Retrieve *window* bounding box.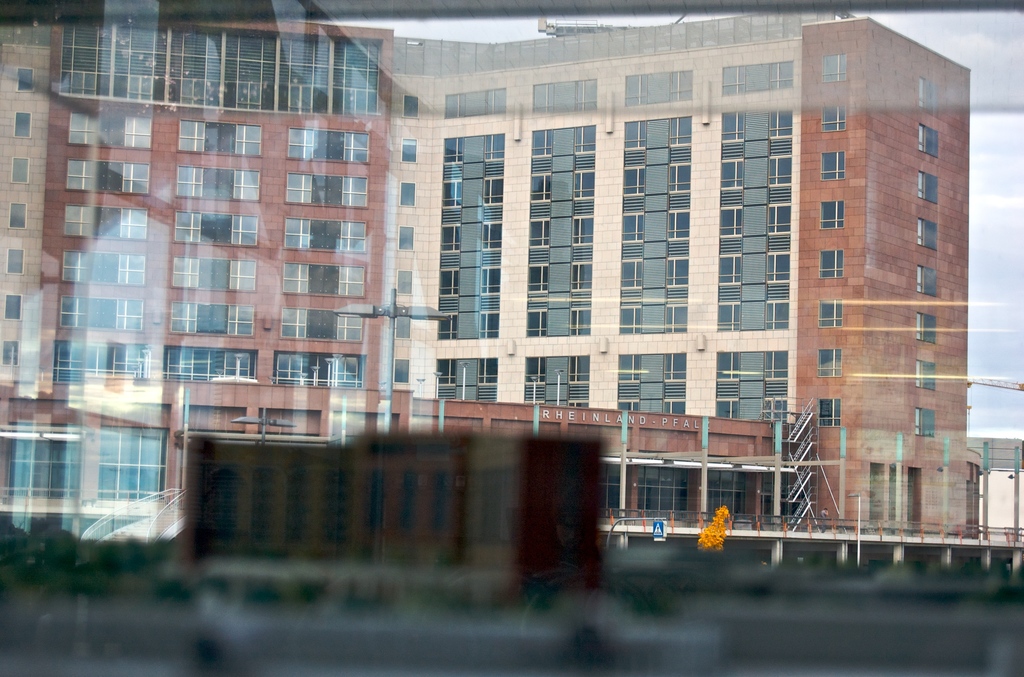
Bounding box: BBox(820, 250, 839, 282).
